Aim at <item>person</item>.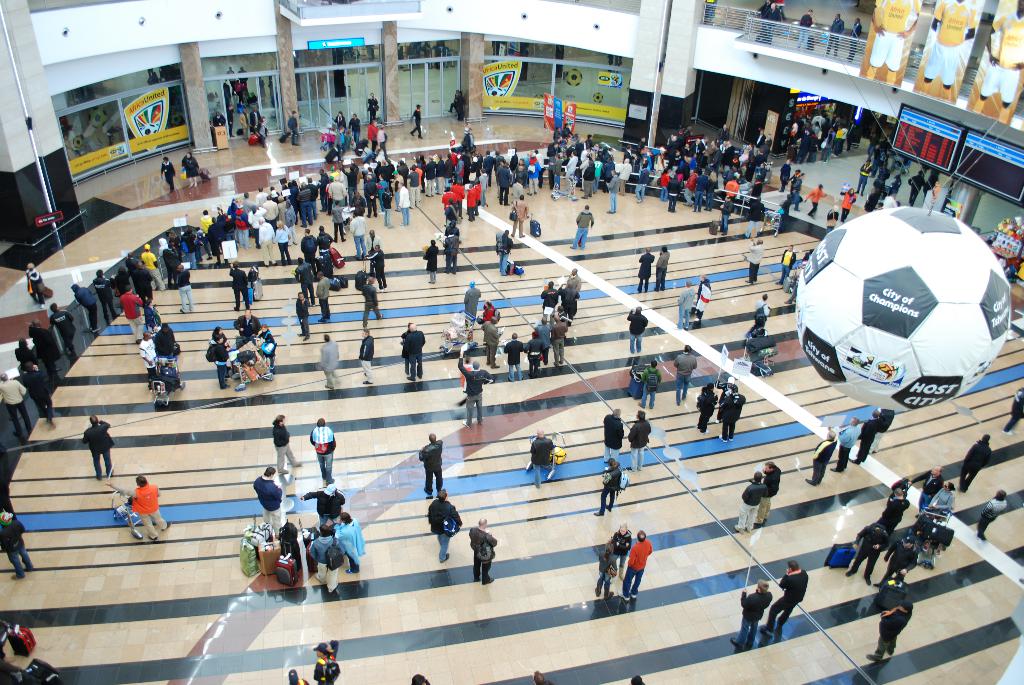
Aimed at (764,563,811,640).
